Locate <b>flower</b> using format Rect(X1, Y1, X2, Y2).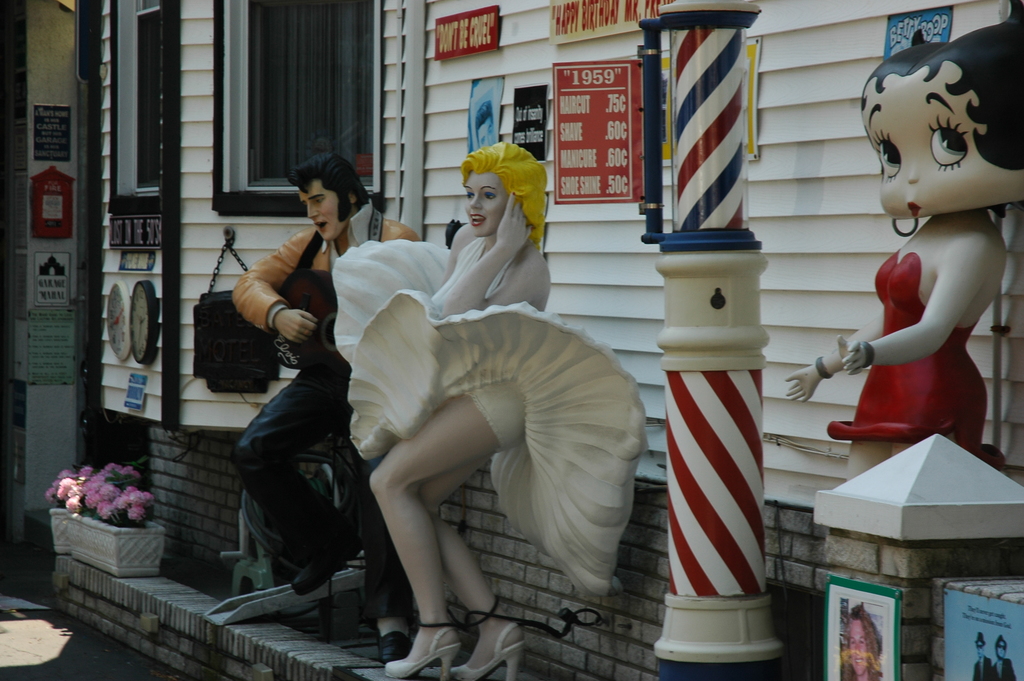
Rect(129, 504, 143, 520).
